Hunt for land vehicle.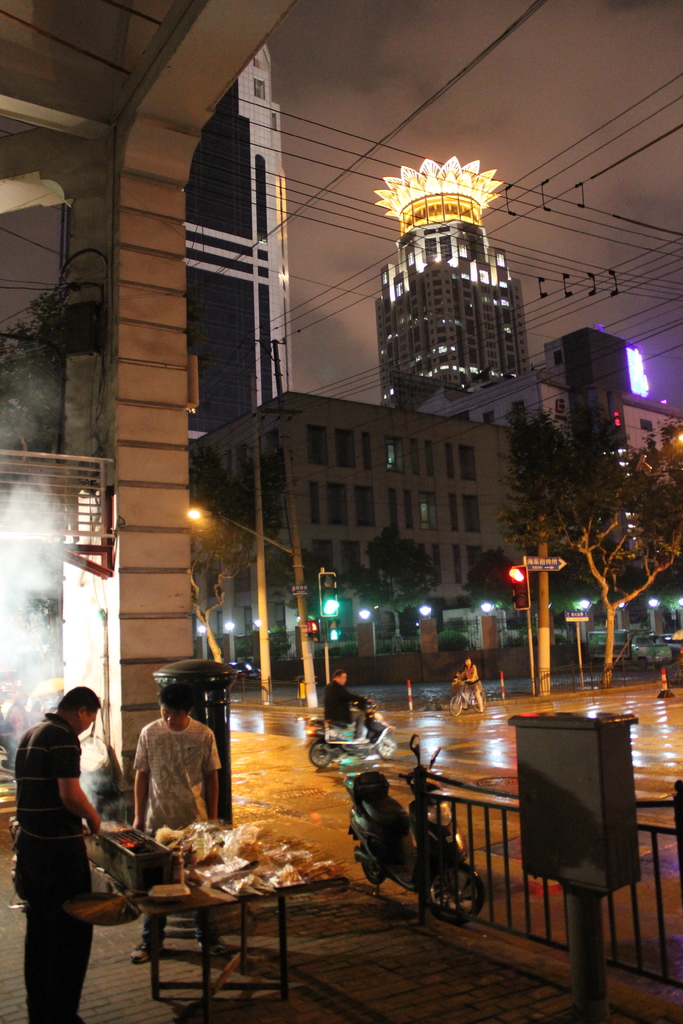
Hunted down at rect(452, 686, 484, 709).
